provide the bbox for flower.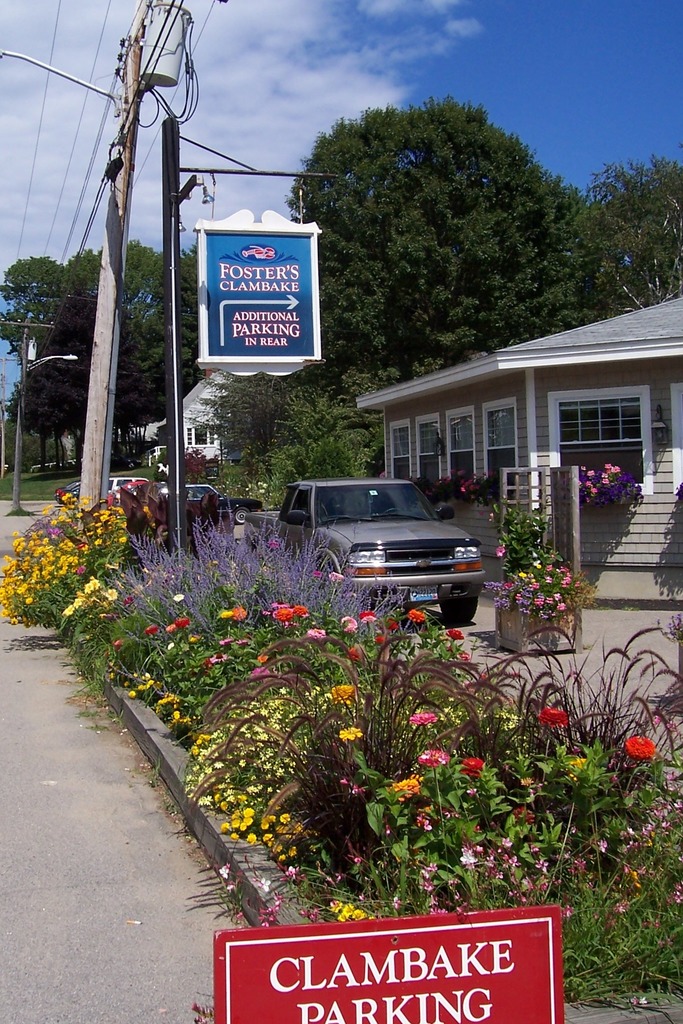
detection(254, 652, 268, 660).
